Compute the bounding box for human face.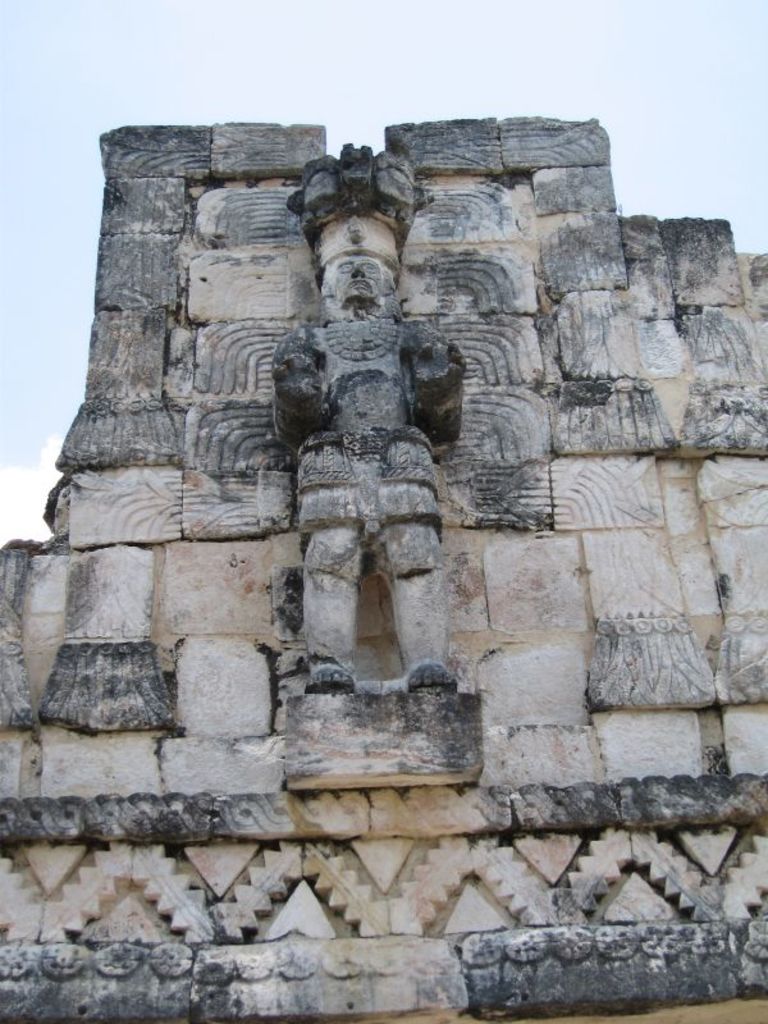
337 257 384 300.
